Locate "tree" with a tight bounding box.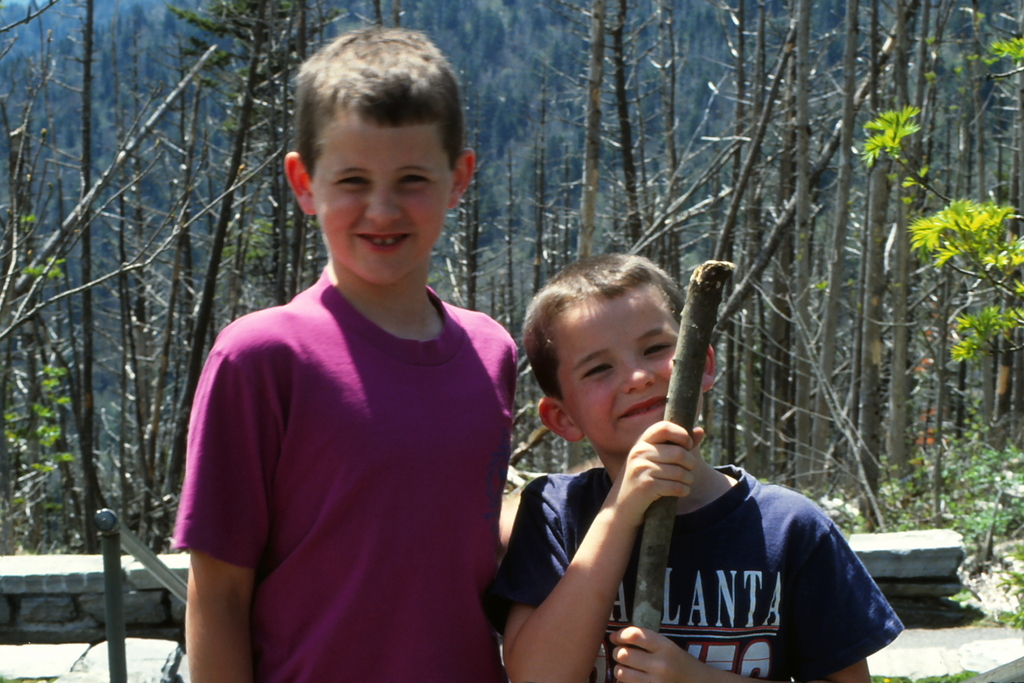
x1=0 y1=0 x2=296 y2=562.
